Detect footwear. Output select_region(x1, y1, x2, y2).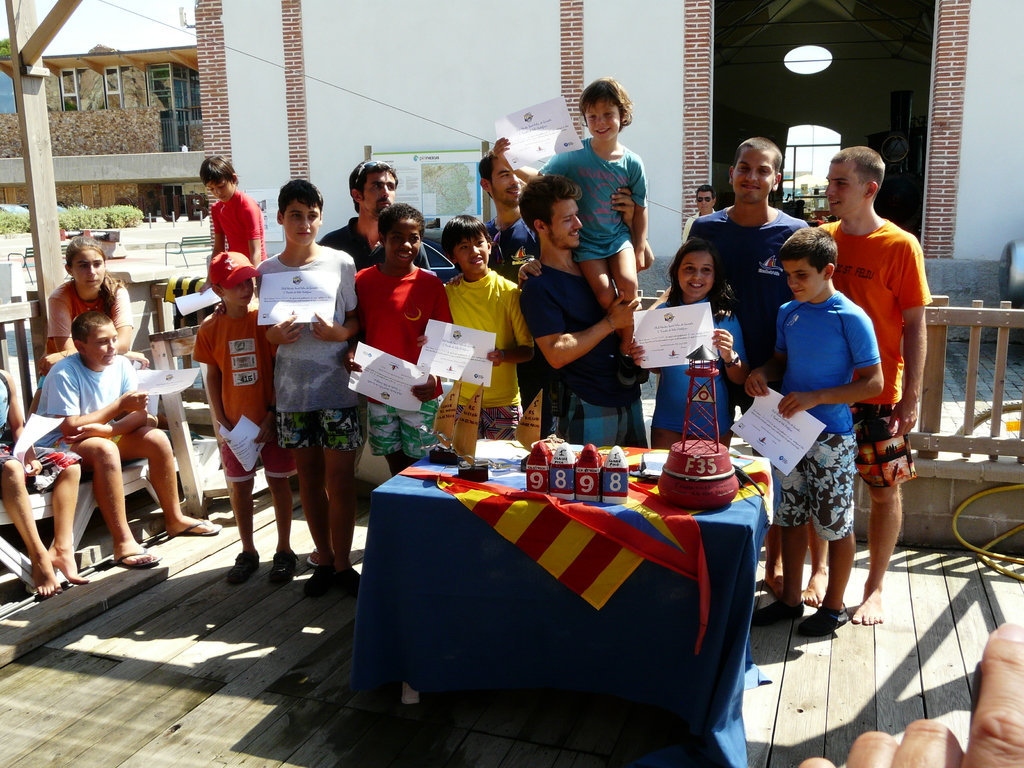
select_region(293, 555, 337, 597).
